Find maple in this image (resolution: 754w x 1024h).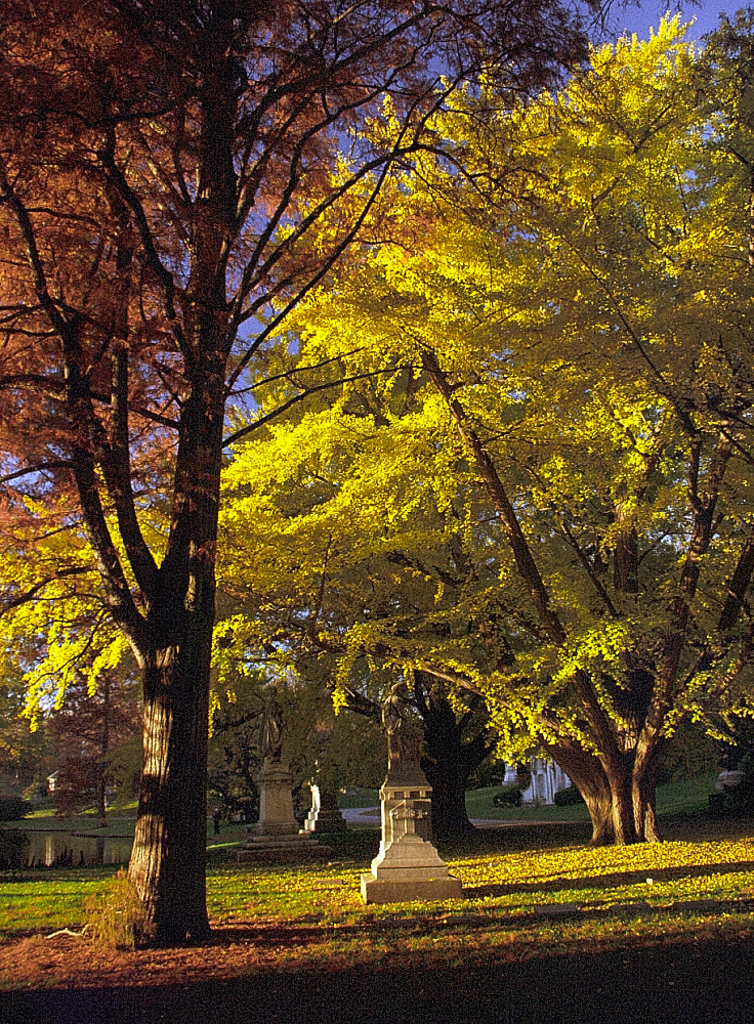
pyautogui.locateOnScreen(0, 0, 638, 948).
